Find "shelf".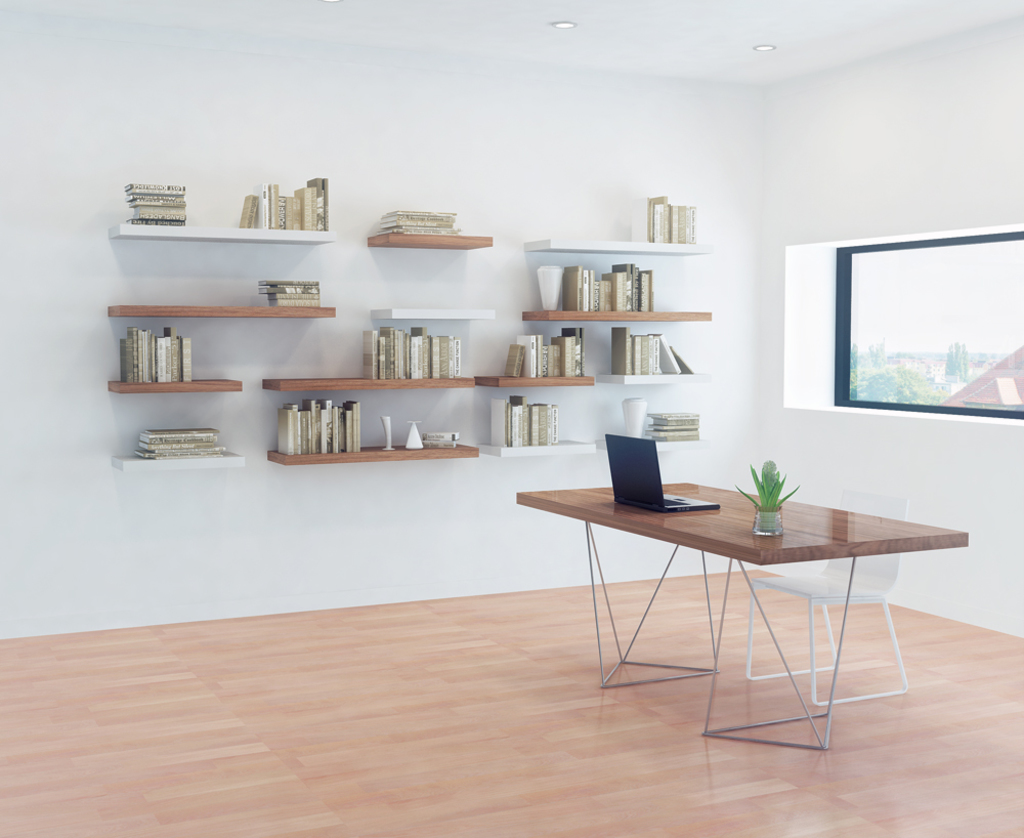
<region>100, 300, 334, 317</region>.
